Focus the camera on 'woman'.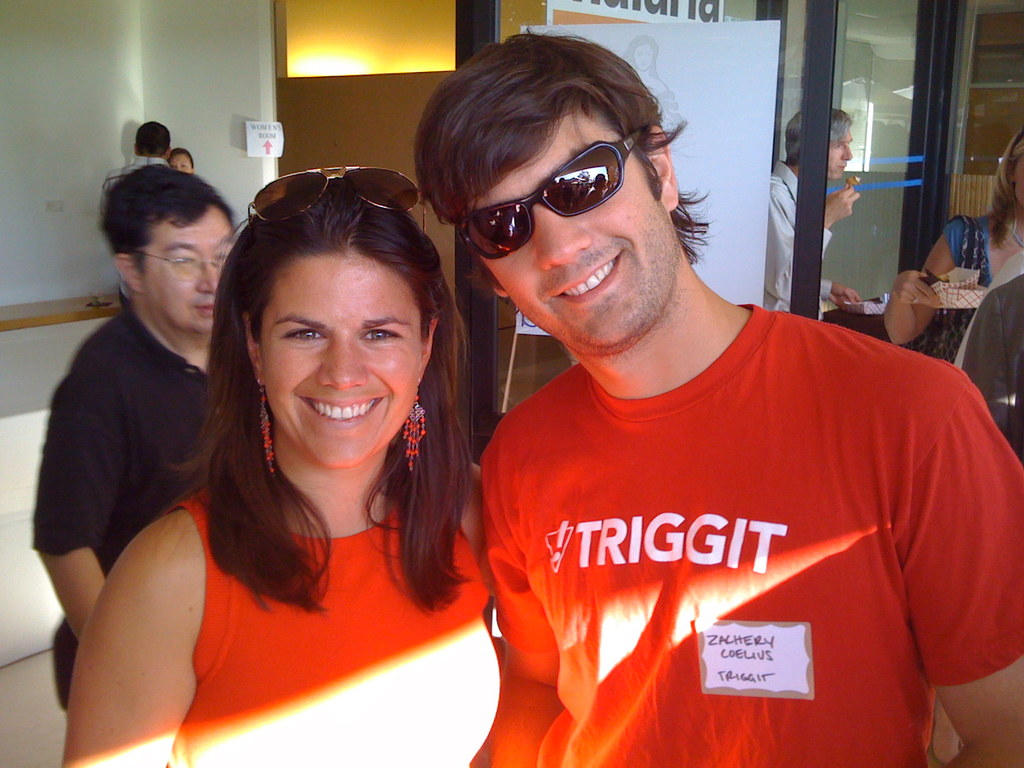
Focus region: [x1=60, y1=177, x2=500, y2=767].
